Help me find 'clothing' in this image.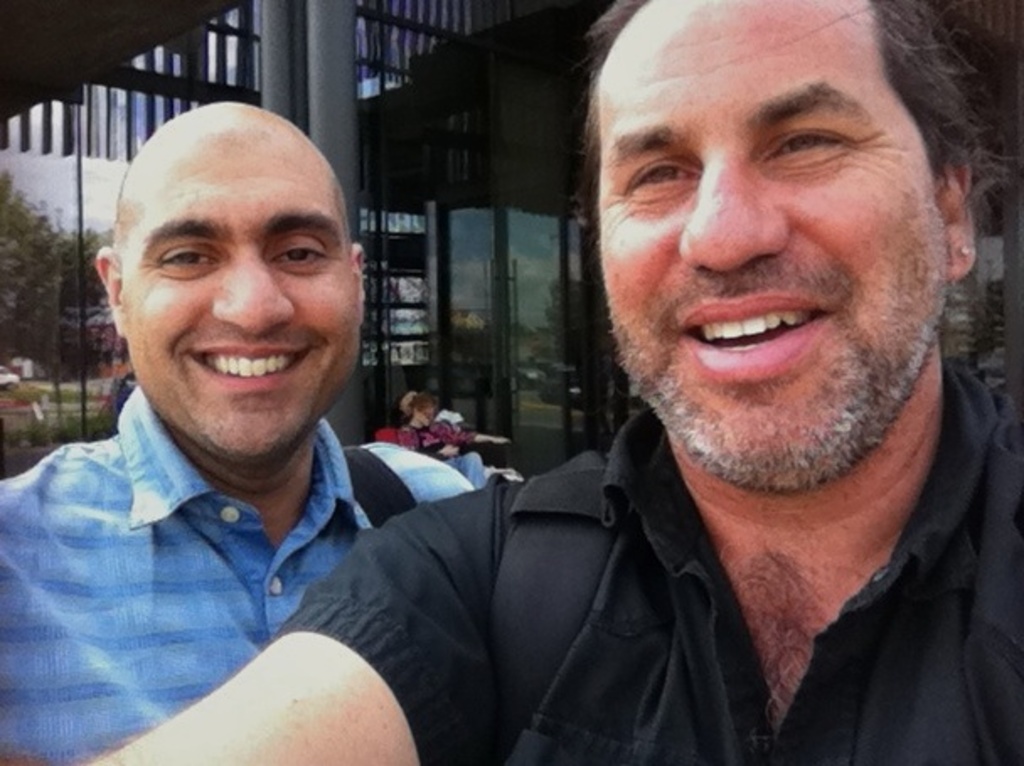
Found it: (left=399, top=424, right=487, bottom=490).
